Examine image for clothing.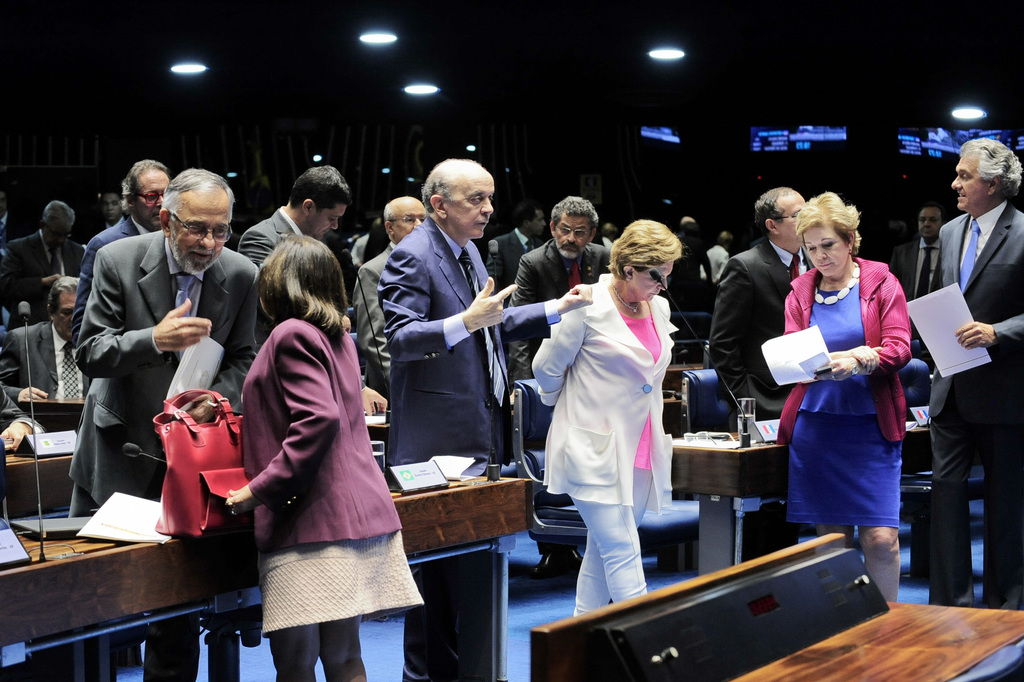
Examination result: 368,214,557,472.
